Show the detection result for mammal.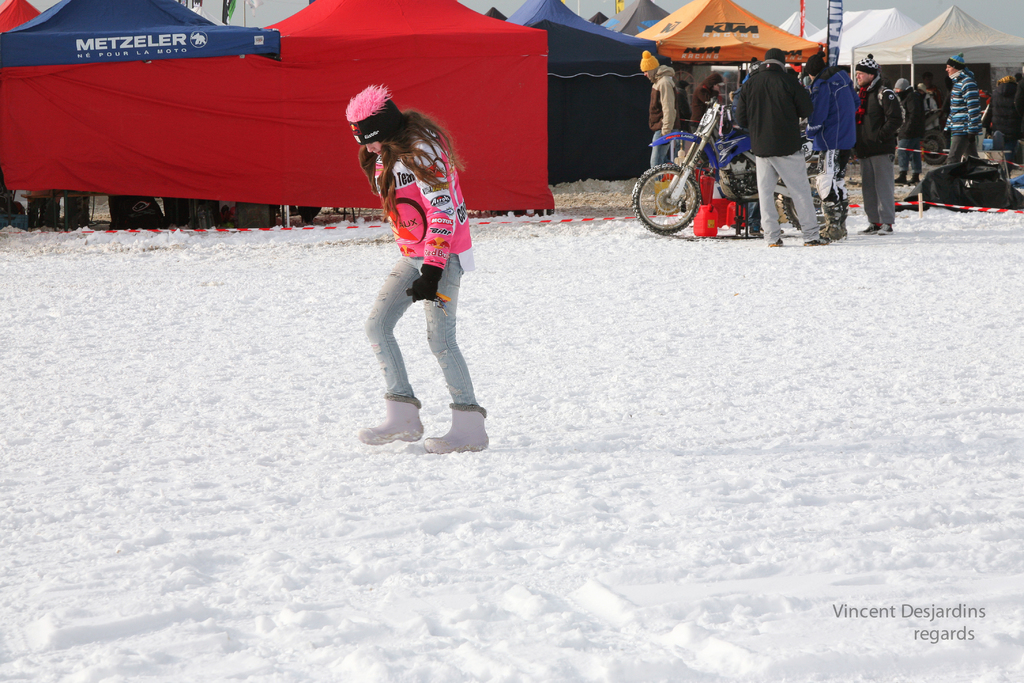
locate(893, 80, 927, 189).
